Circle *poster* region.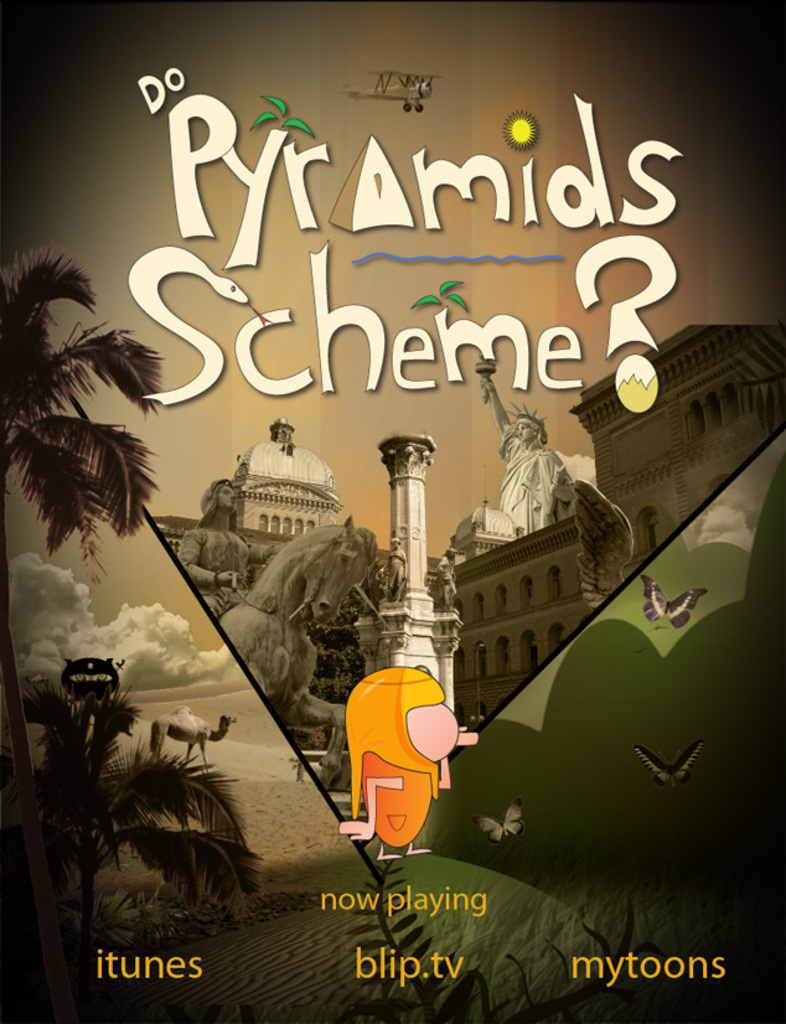
Region: detection(0, 0, 785, 1023).
